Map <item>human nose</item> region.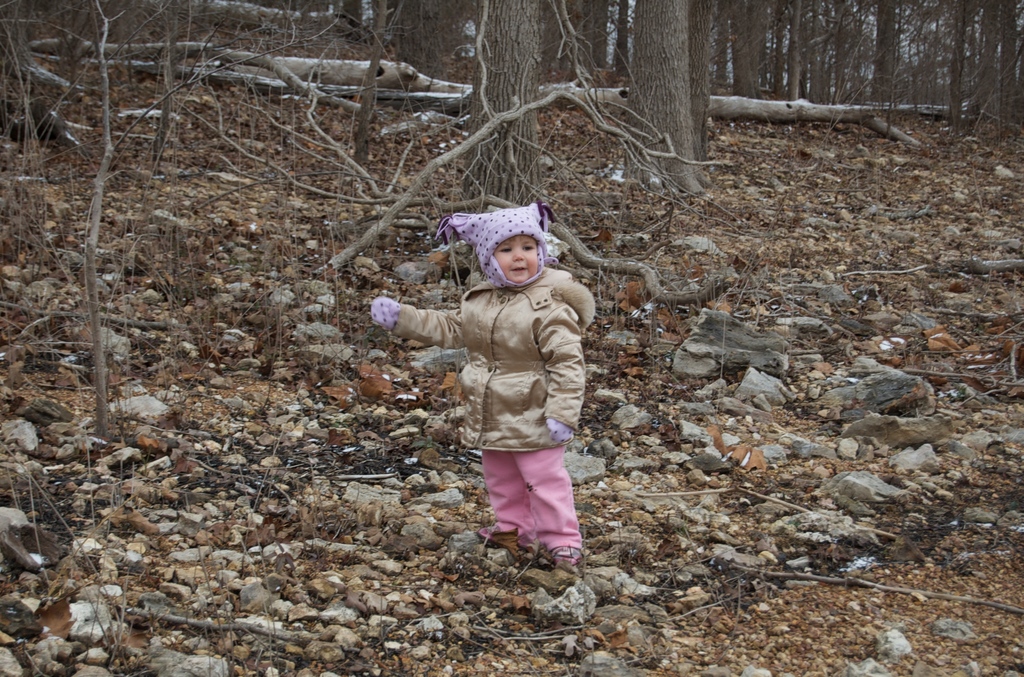
Mapped to (512,244,527,264).
